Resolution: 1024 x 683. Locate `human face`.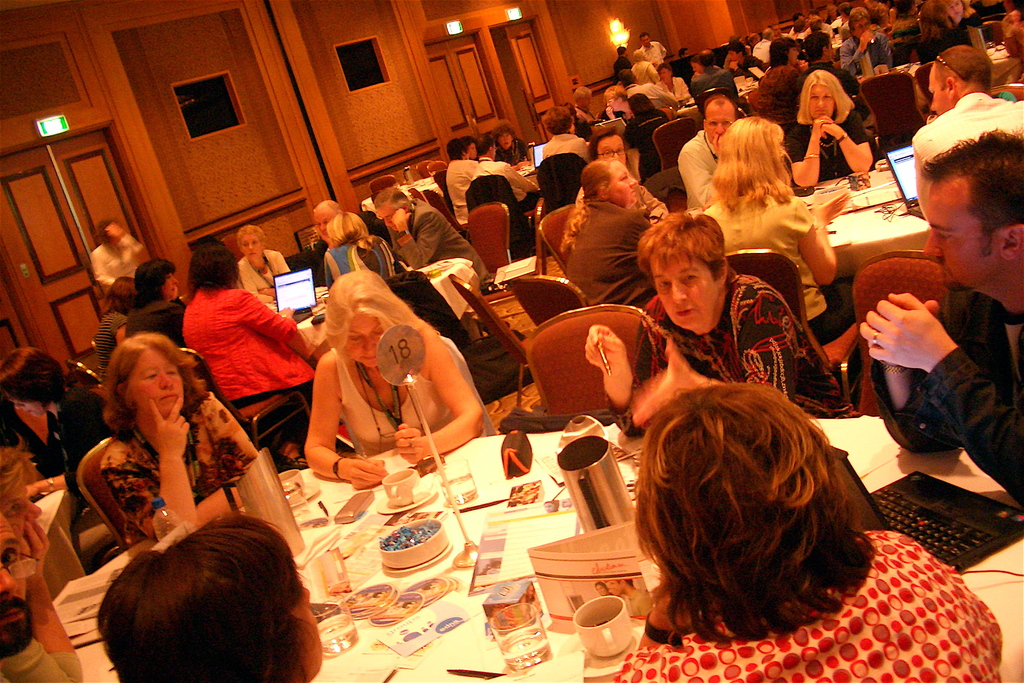
crop(707, 104, 735, 144).
